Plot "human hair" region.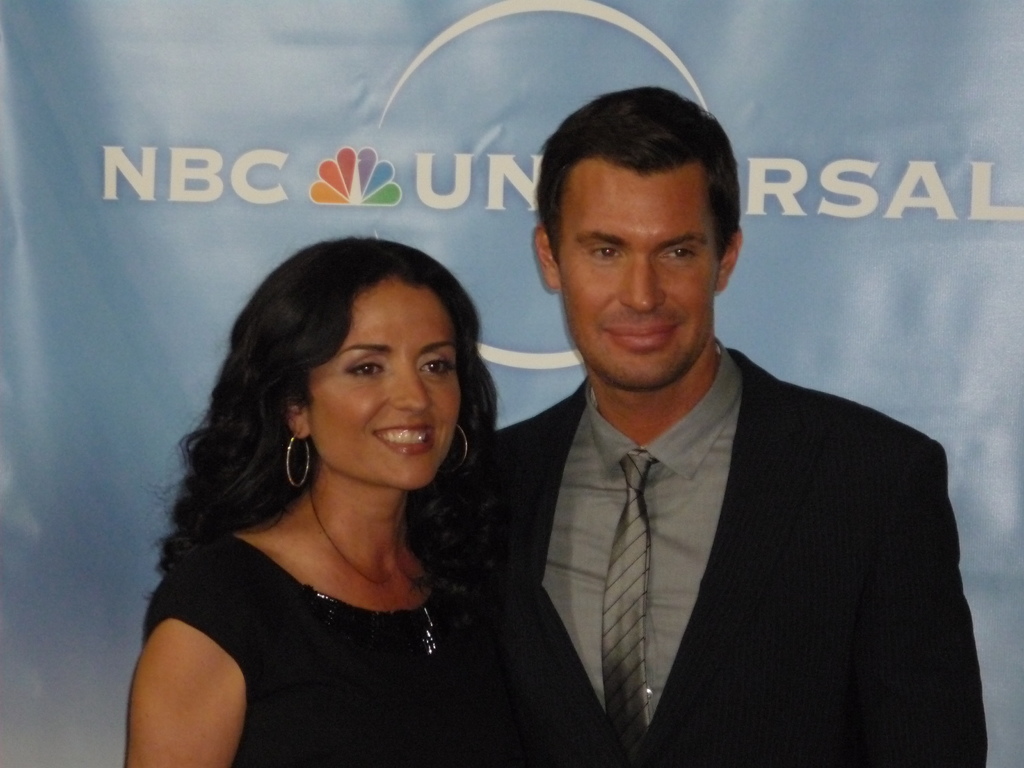
Plotted at {"x1": 177, "y1": 225, "x2": 486, "y2": 628}.
